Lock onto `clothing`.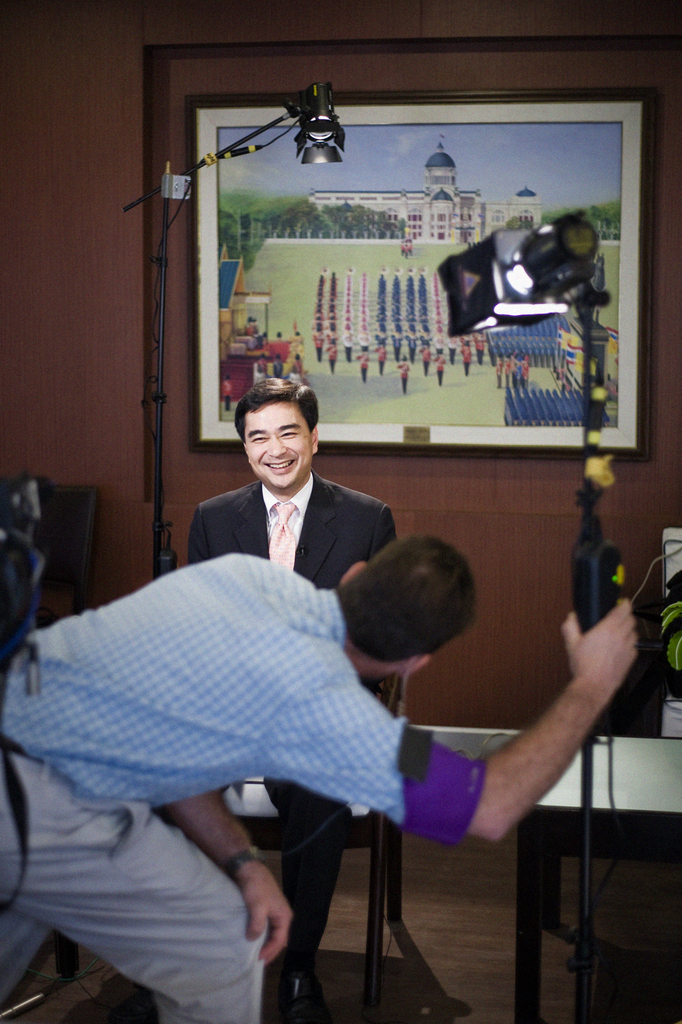
Locked: pyautogui.locateOnScreen(0, 554, 475, 1020).
